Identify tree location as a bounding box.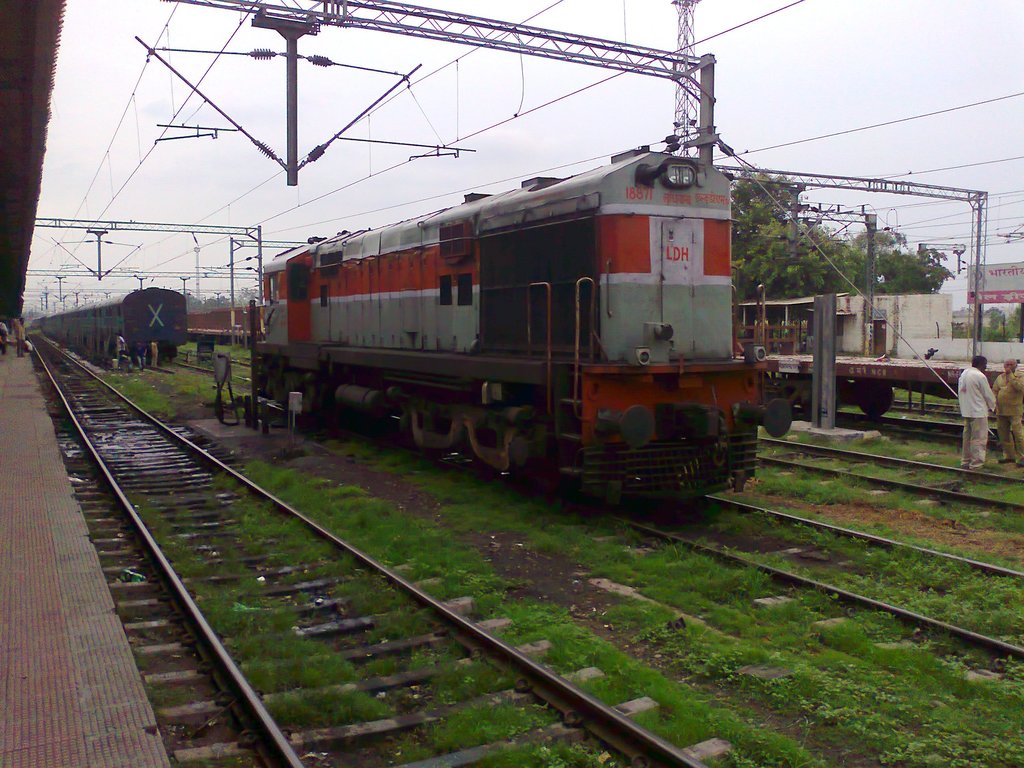
<bbox>854, 228, 955, 295</bbox>.
